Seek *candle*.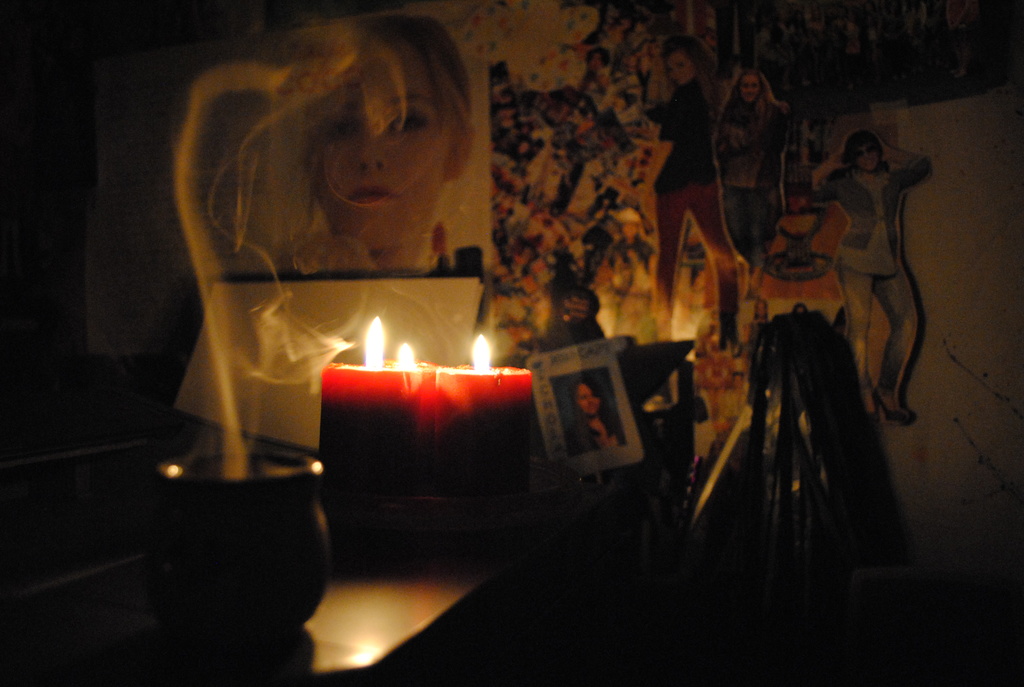
(left=433, top=335, right=524, bottom=505).
